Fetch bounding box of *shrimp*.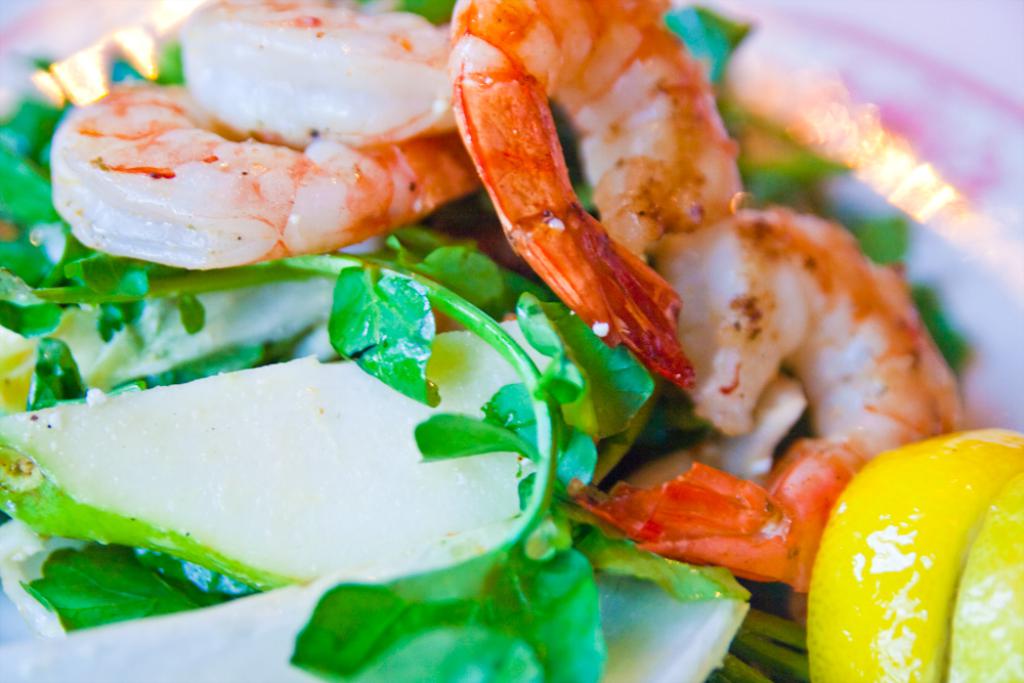
Bbox: 178:0:460:145.
